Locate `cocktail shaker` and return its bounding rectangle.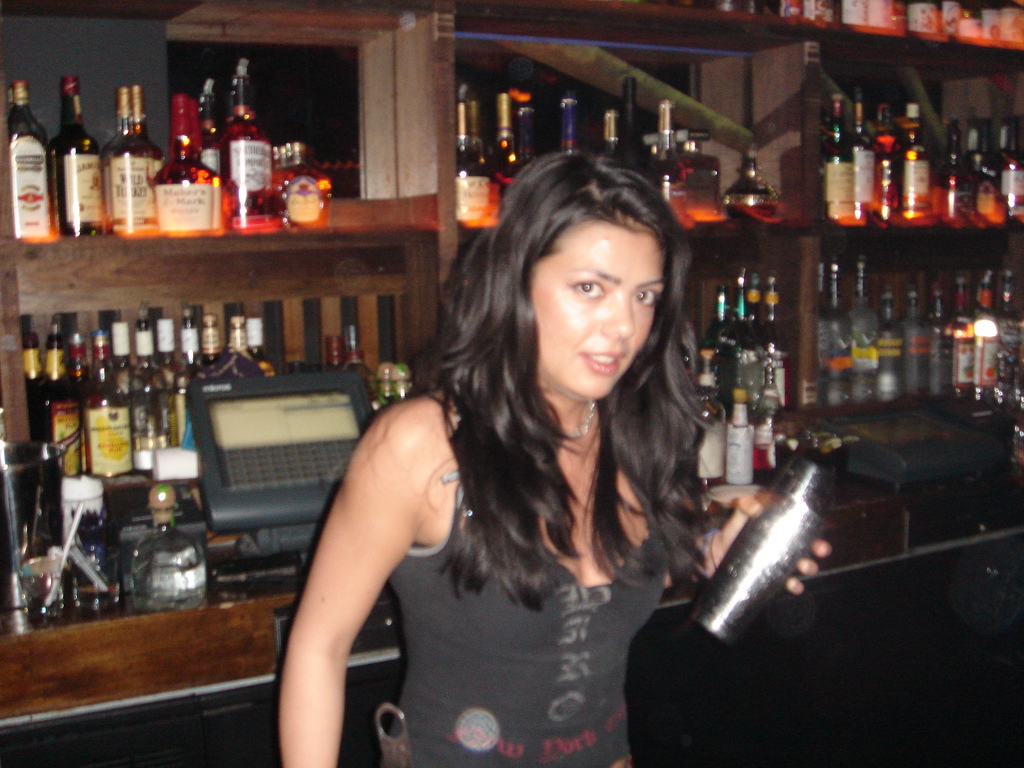
689:448:840:645.
